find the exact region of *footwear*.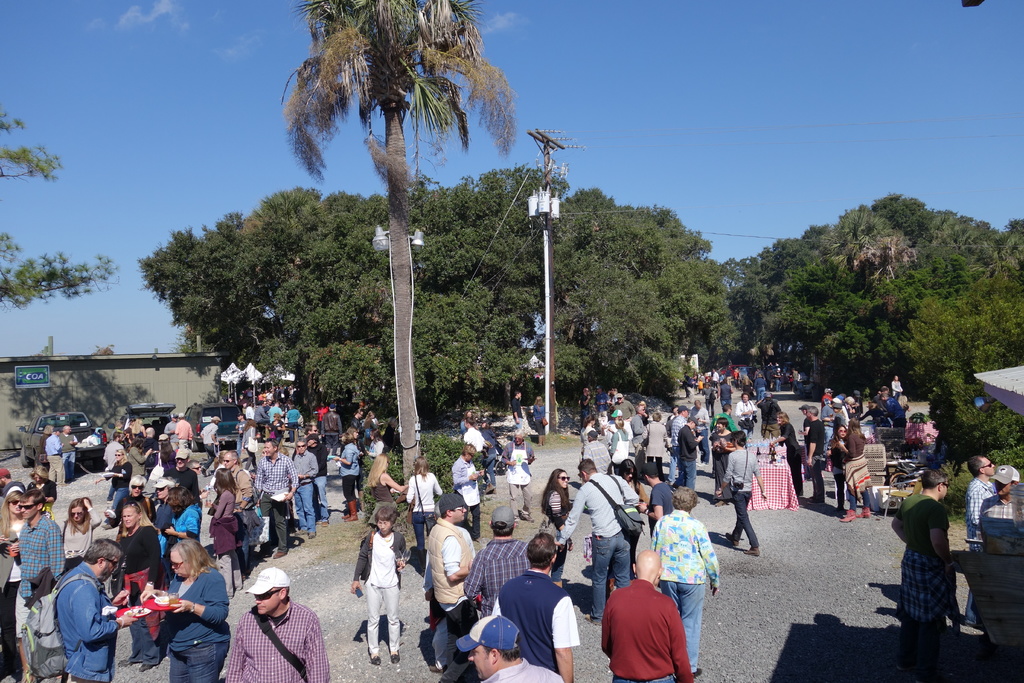
Exact region: bbox(324, 522, 330, 527).
